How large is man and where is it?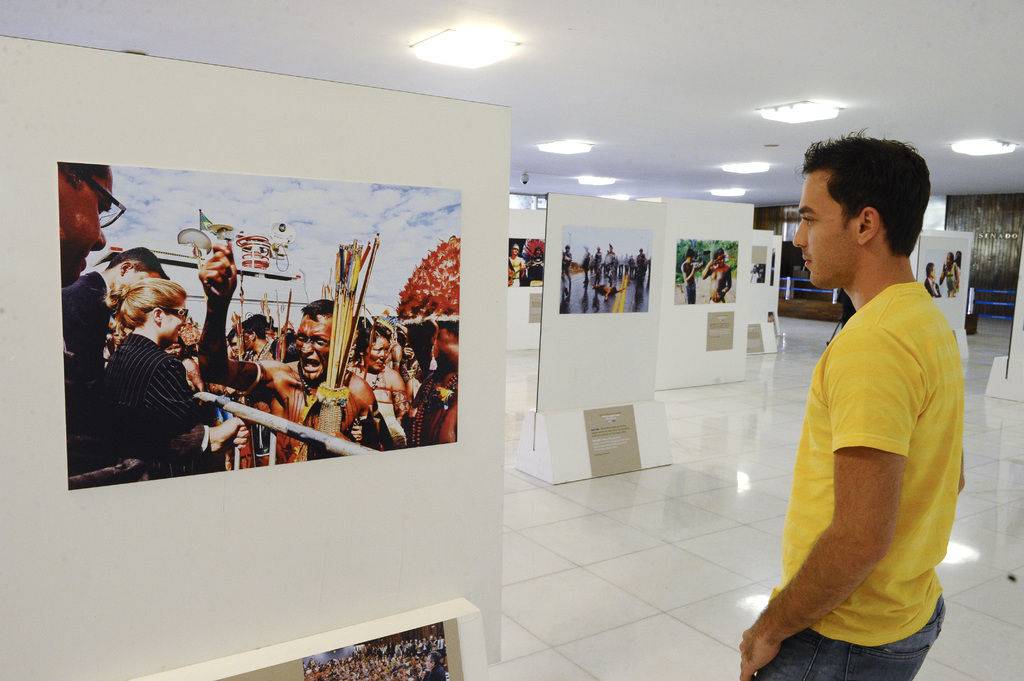
Bounding box: pyautogui.locateOnScreen(755, 145, 982, 665).
